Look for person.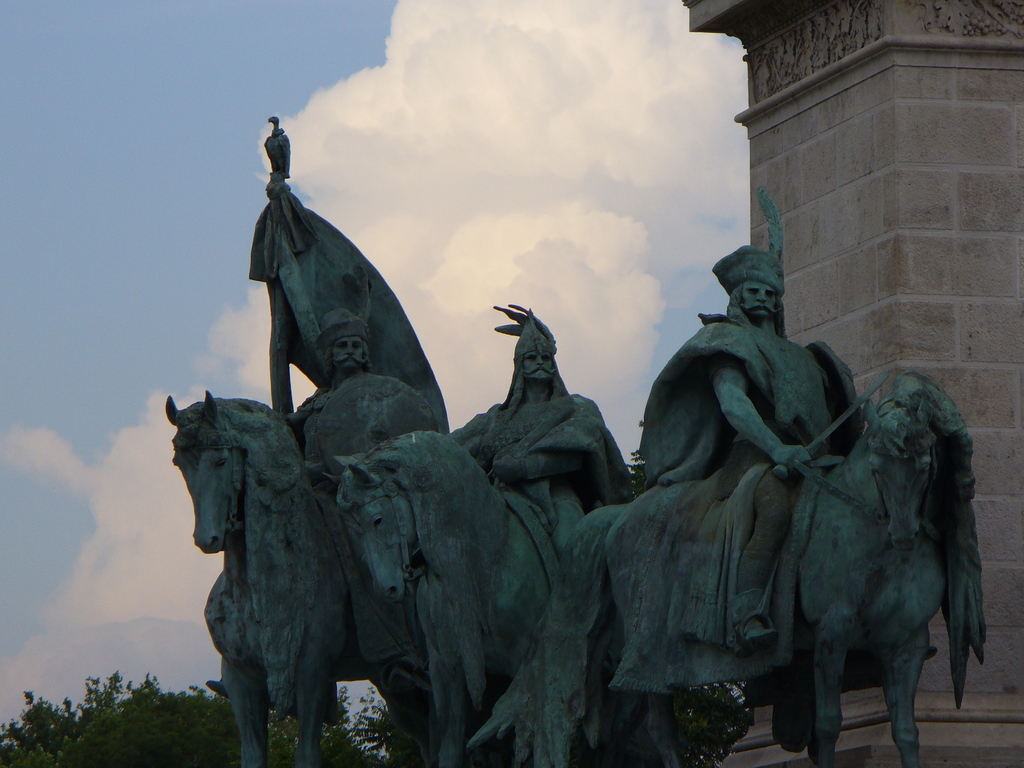
Found: 710/242/833/644.
